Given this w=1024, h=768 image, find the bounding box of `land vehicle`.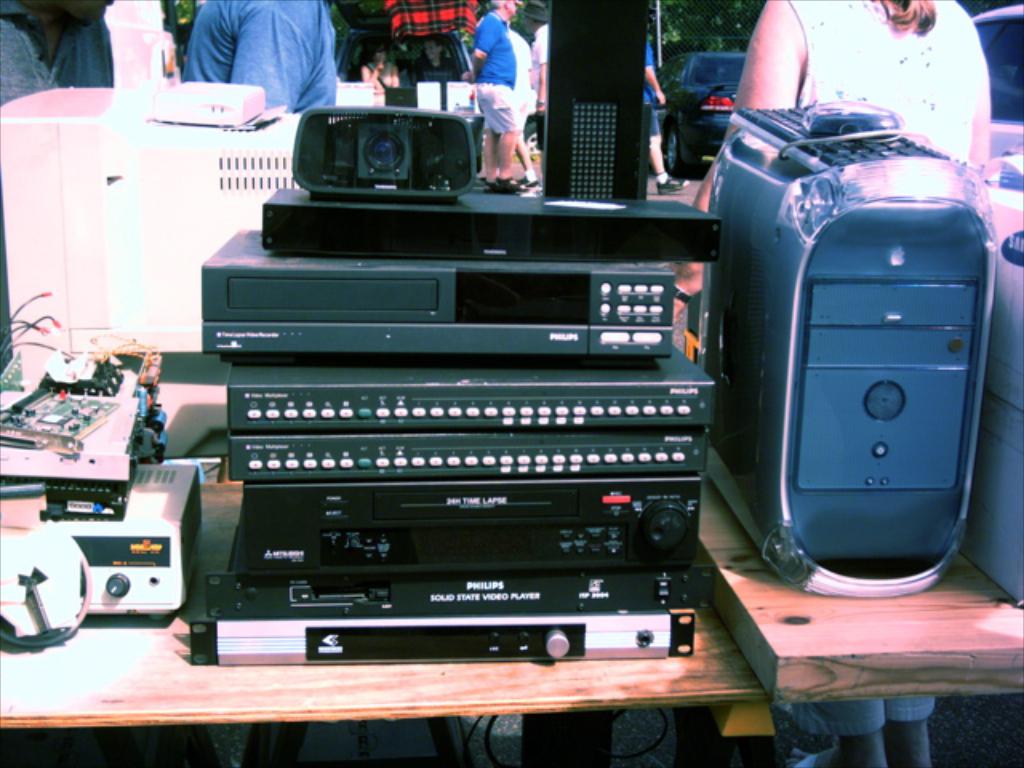
box=[656, 46, 746, 181].
